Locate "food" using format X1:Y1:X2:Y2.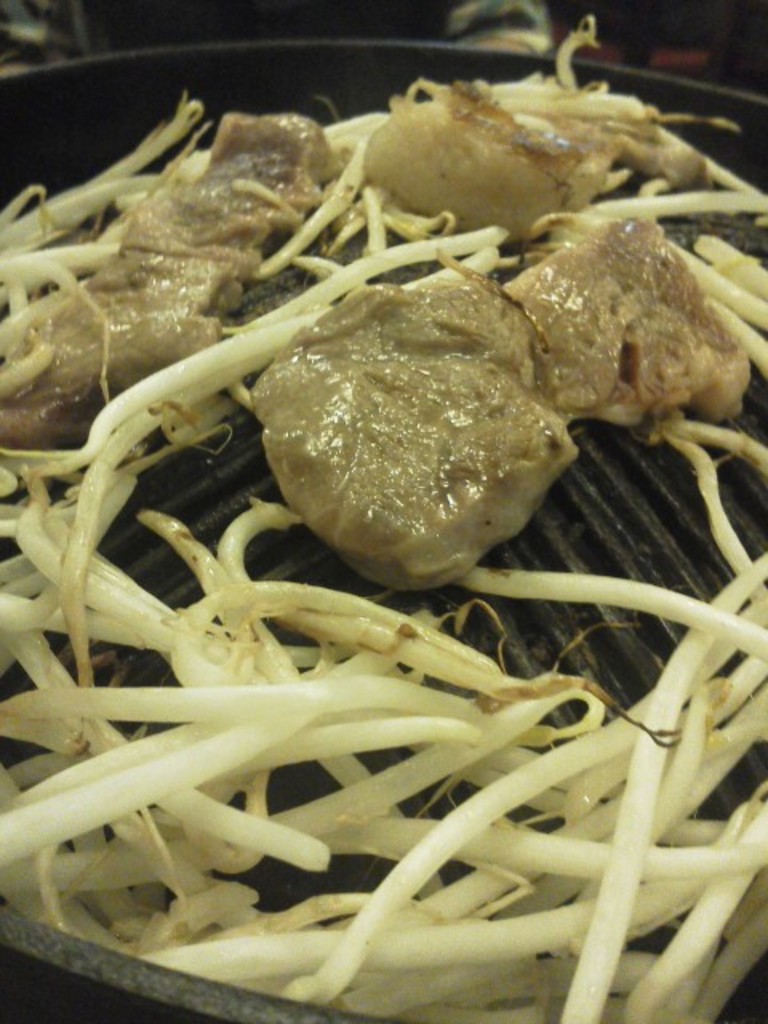
253:285:586:570.
